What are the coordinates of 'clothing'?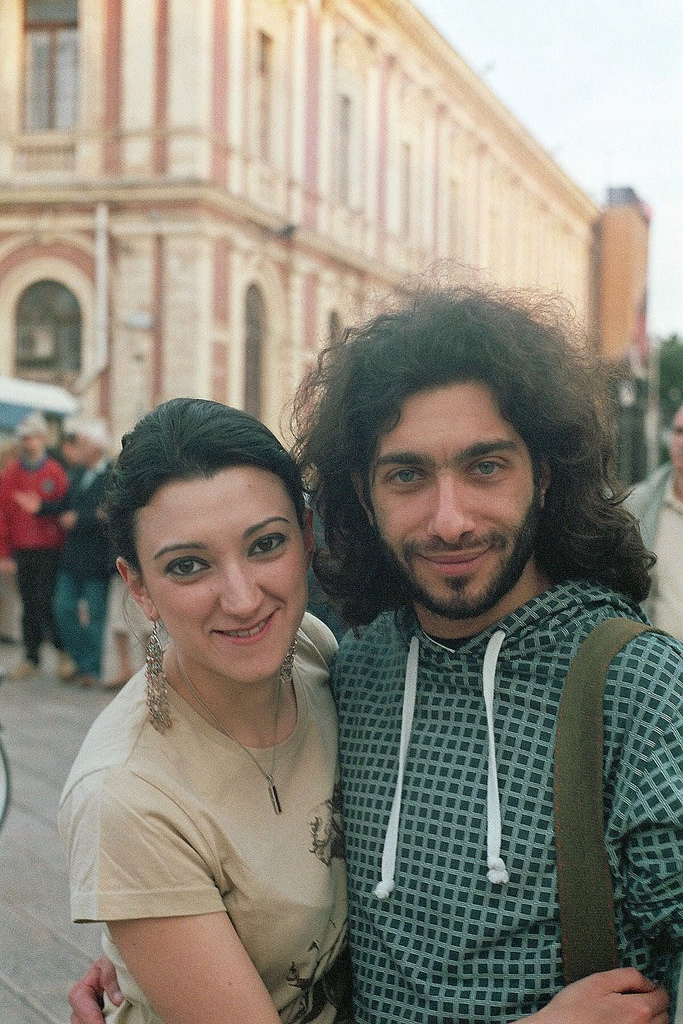
left=55, top=612, right=343, bottom=1023.
